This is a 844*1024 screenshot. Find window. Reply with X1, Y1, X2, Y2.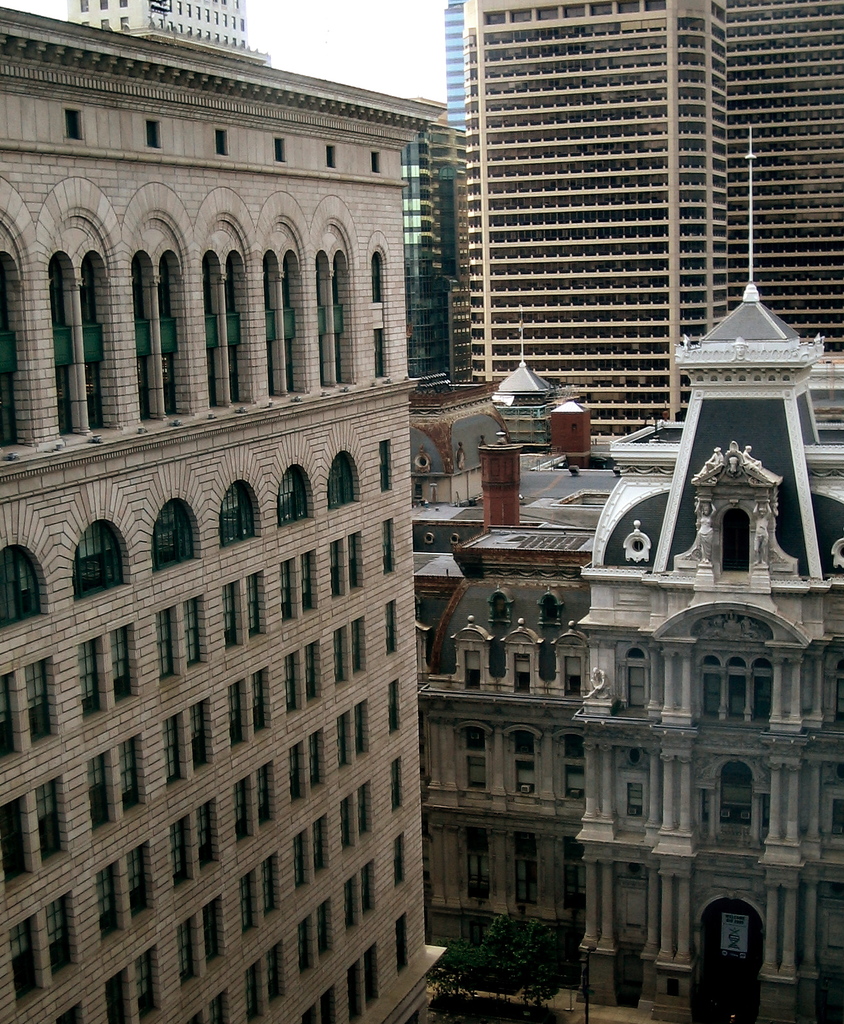
219, 11, 228, 30.
